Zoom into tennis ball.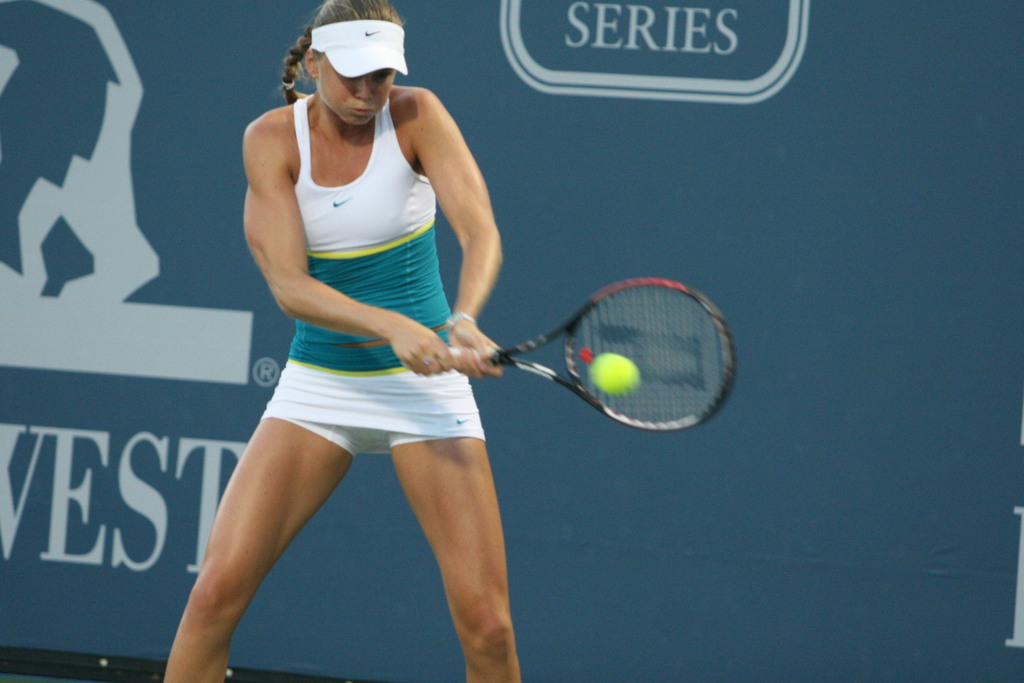
Zoom target: detection(592, 350, 638, 398).
